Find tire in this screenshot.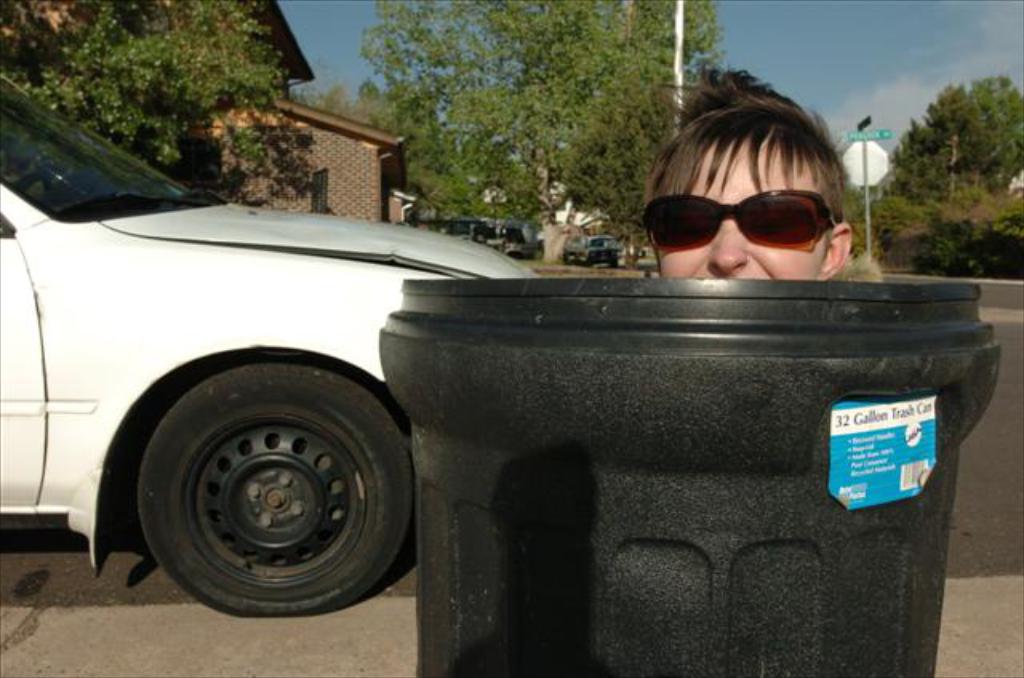
The bounding box for tire is [504, 249, 525, 261].
